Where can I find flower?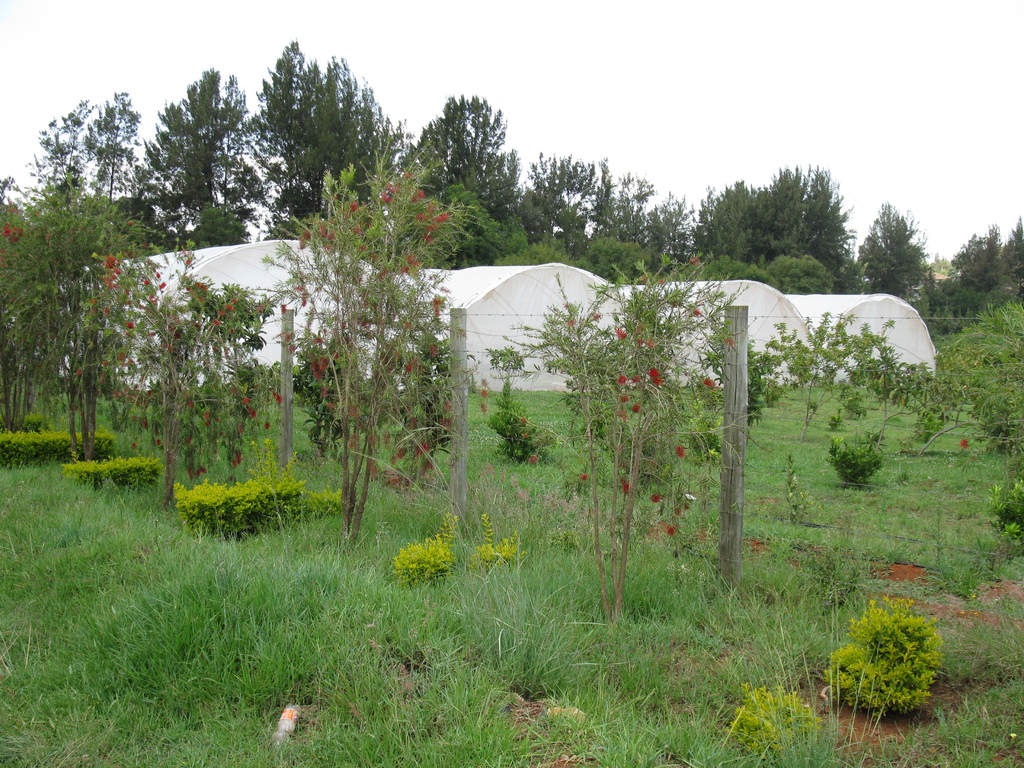
You can find it at [962, 442, 970, 447].
